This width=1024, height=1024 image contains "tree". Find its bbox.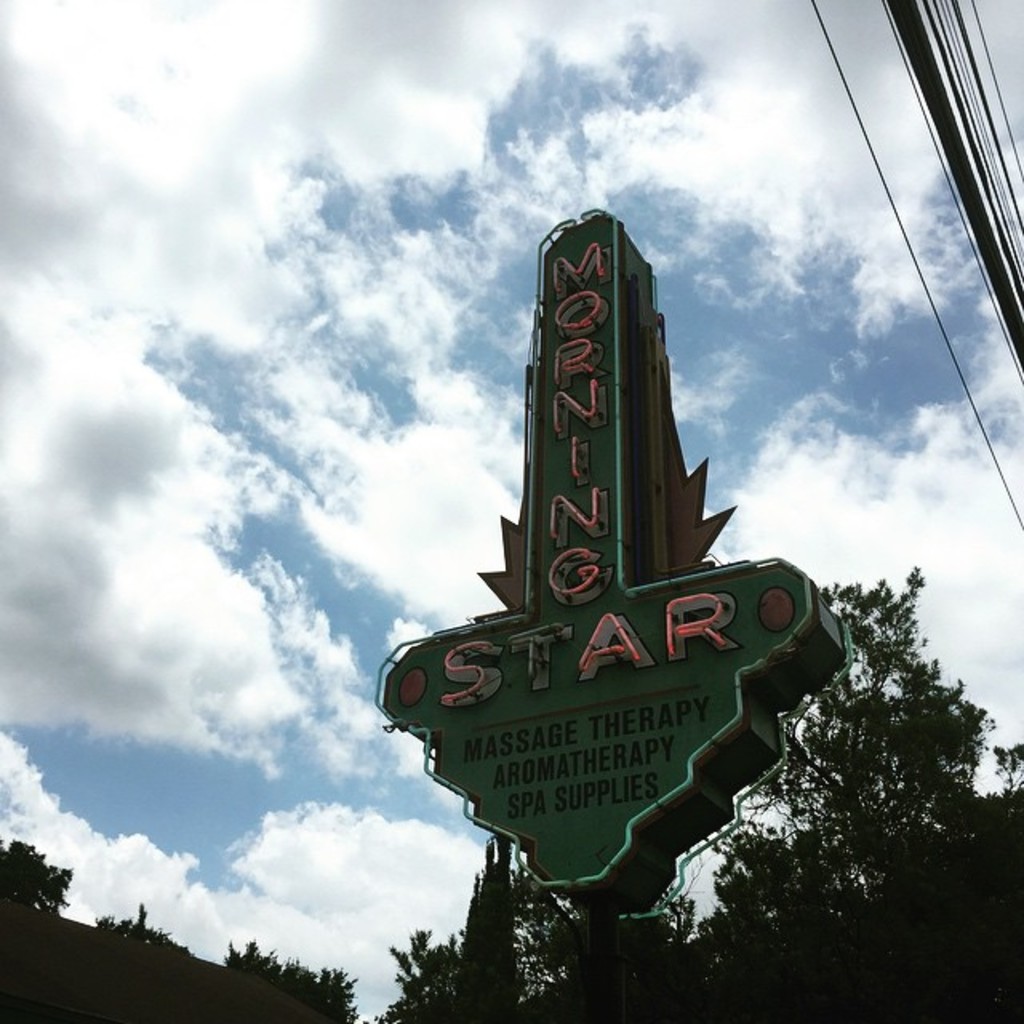
{"left": 718, "top": 522, "right": 989, "bottom": 986}.
